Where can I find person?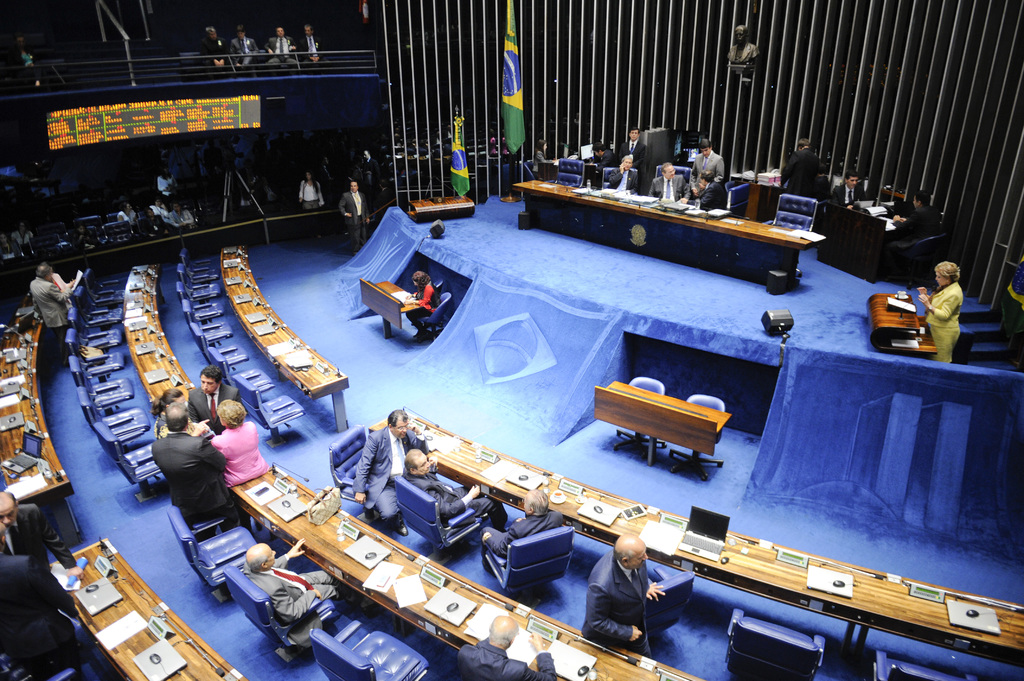
You can find it at crop(596, 545, 683, 664).
